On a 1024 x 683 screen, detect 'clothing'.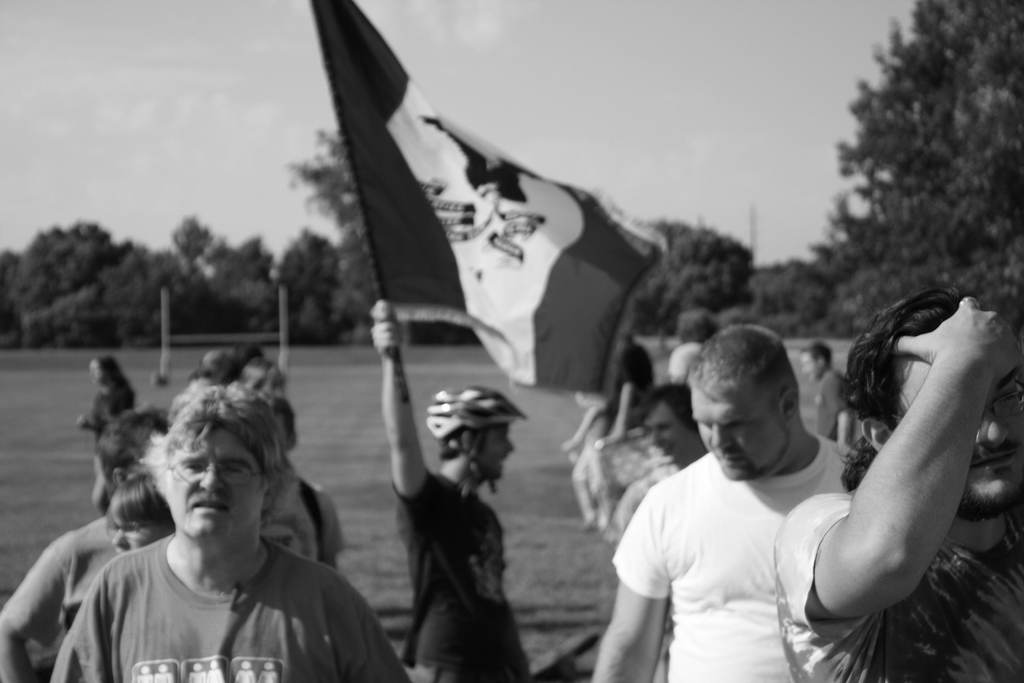
l=393, t=465, r=527, b=682.
